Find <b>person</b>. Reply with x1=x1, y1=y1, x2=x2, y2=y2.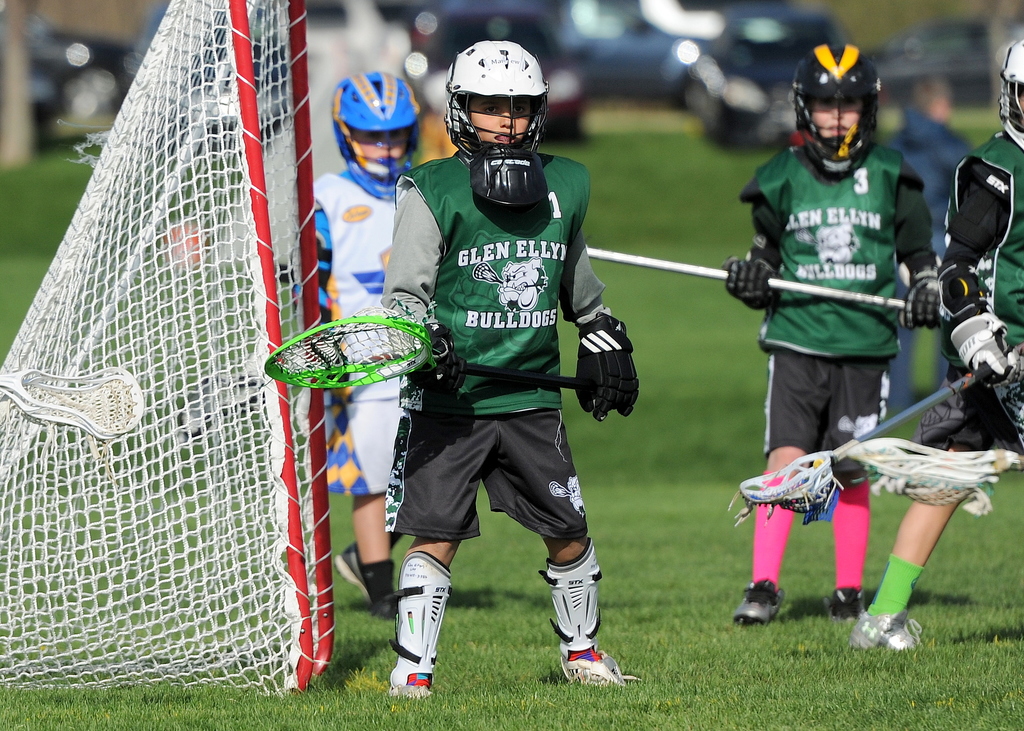
x1=301, y1=72, x2=421, y2=623.
